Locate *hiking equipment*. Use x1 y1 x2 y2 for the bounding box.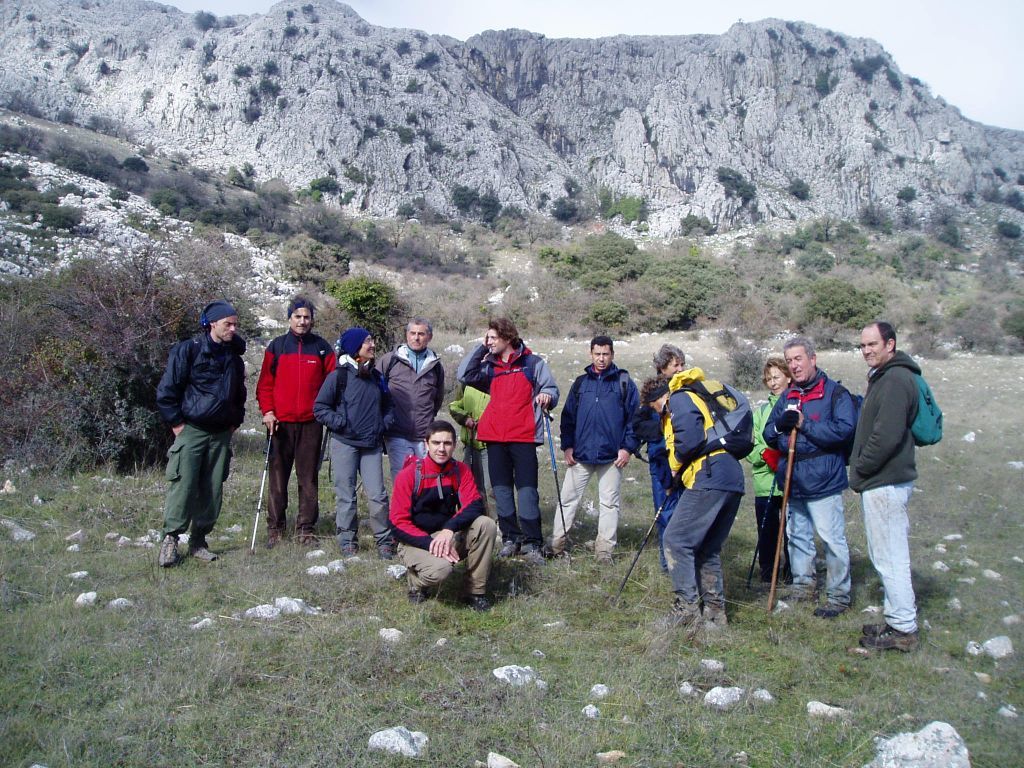
375 449 490 549.
